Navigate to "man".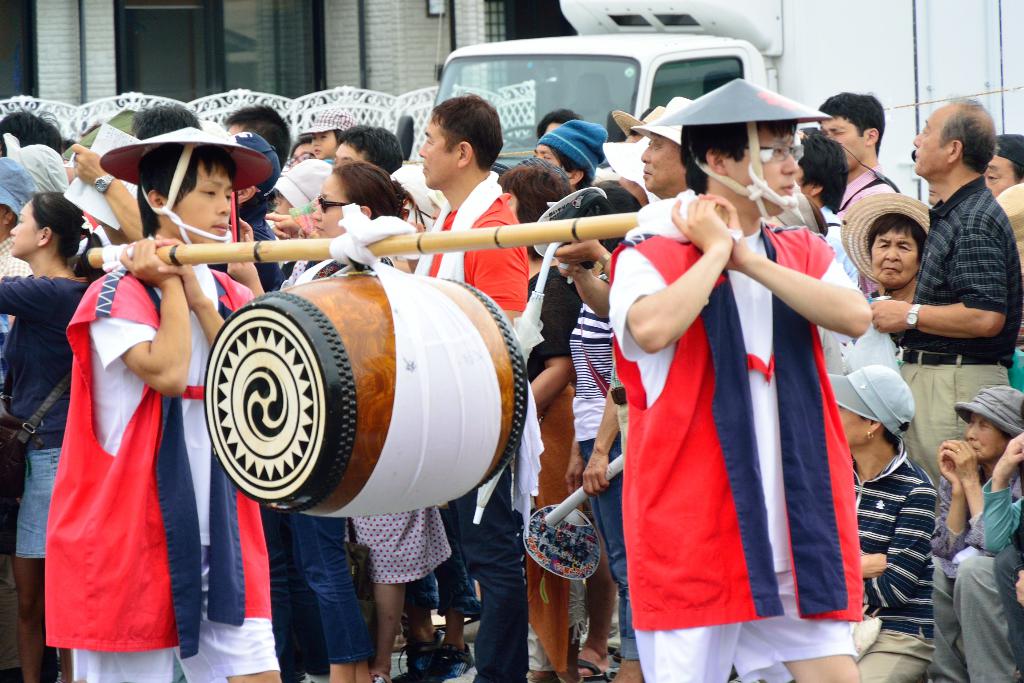
Navigation target: <bbox>597, 75, 869, 682</bbox>.
